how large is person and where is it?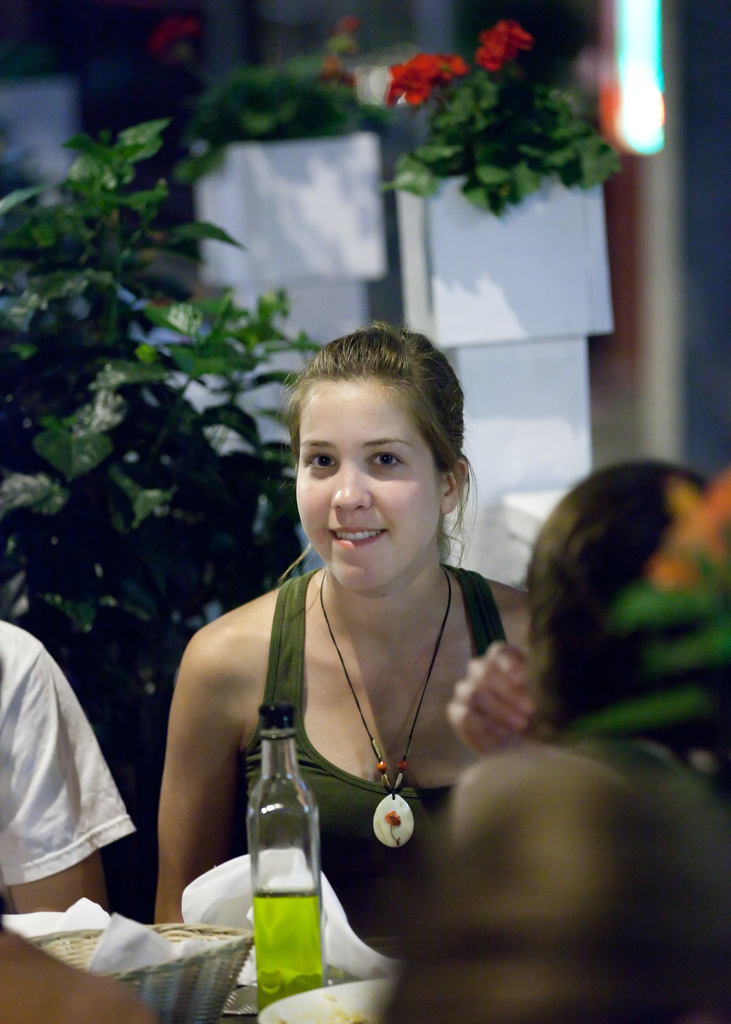
Bounding box: (534, 461, 730, 771).
